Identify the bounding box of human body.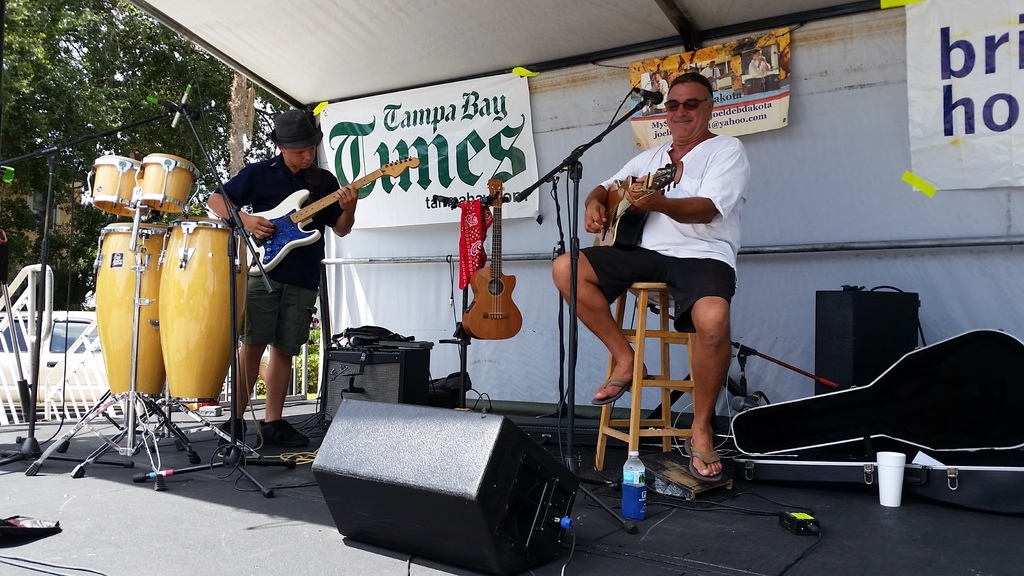
x1=749, y1=54, x2=772, y2=78.
